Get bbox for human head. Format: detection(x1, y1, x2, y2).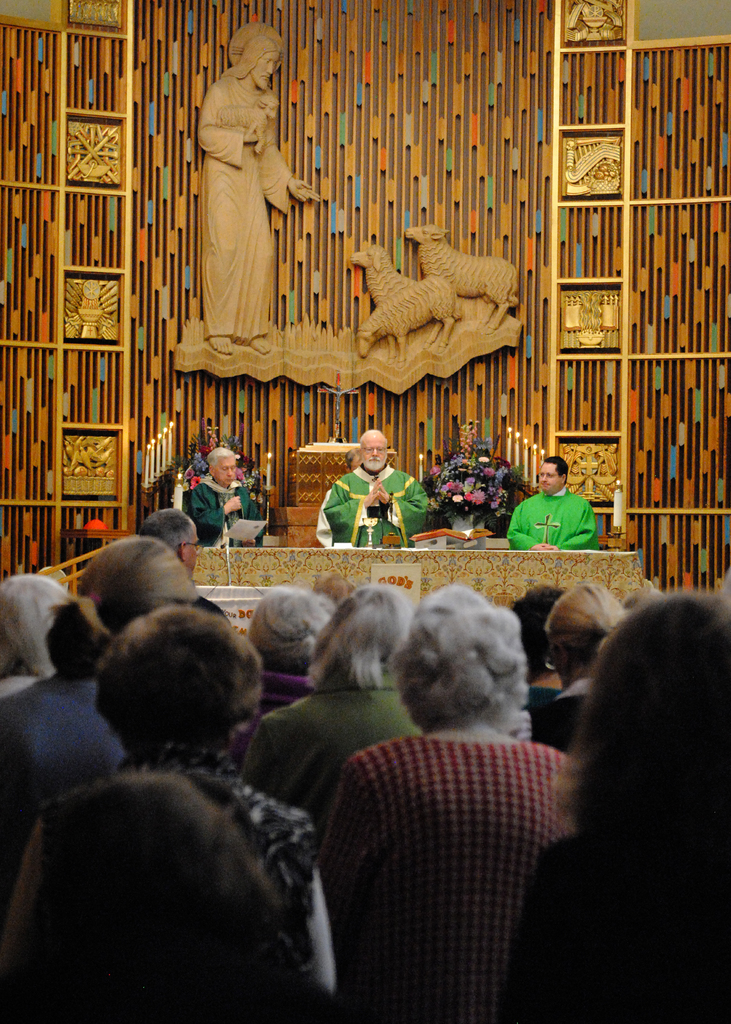
detection(0, 570, 74, 675).
